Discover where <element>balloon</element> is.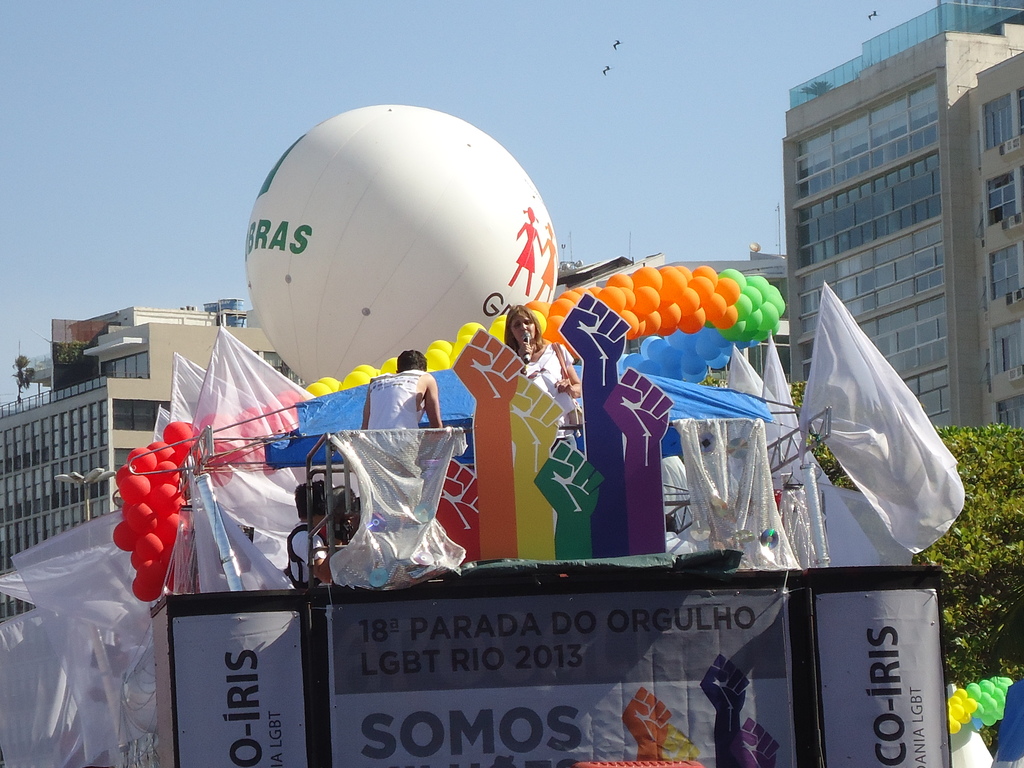
Discovered at x1=455 y1=318 x2=490 y2=338.
